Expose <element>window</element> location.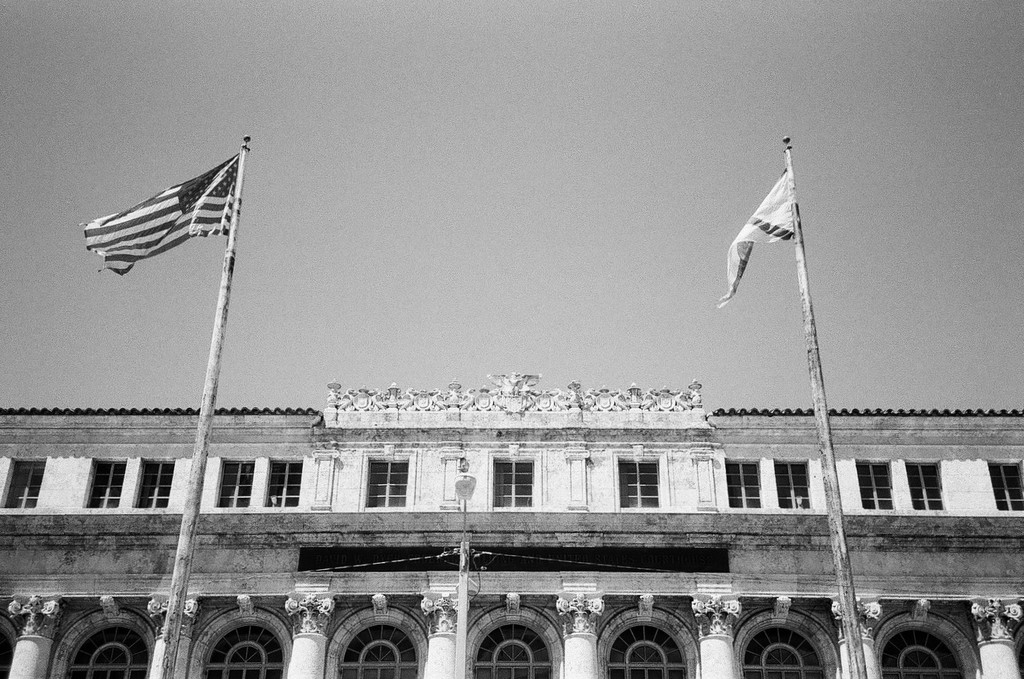
Exposed at {"x1": 850, "y1": 460, "x2": 898, "y2": 512}.
